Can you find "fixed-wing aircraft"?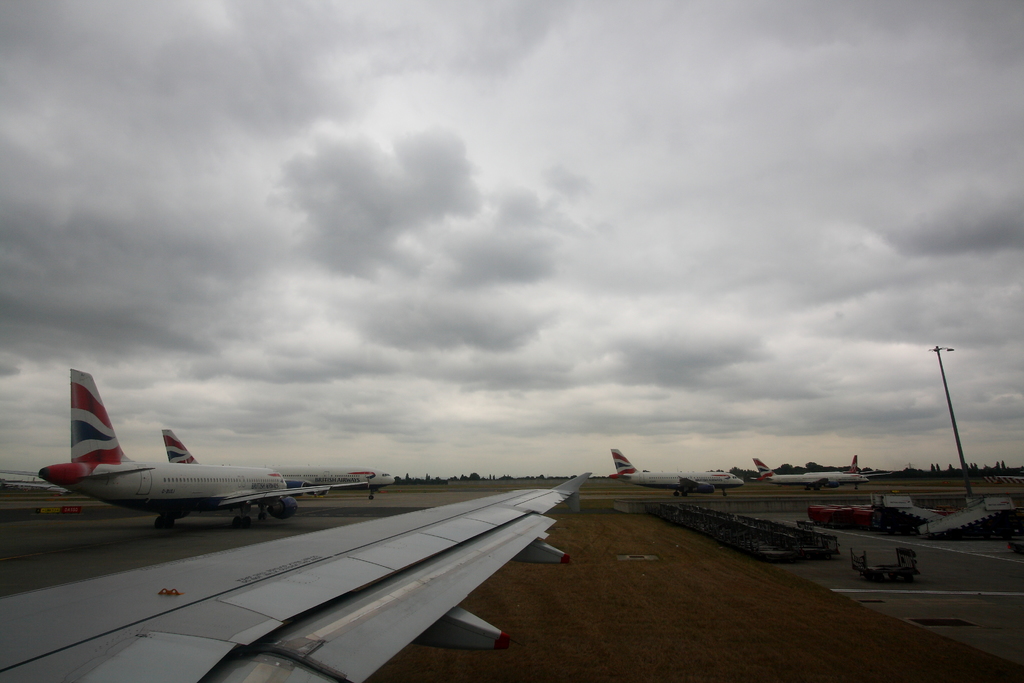
Yes, bounding box: [x1=1, y1=369, x2=330, y2=528].
